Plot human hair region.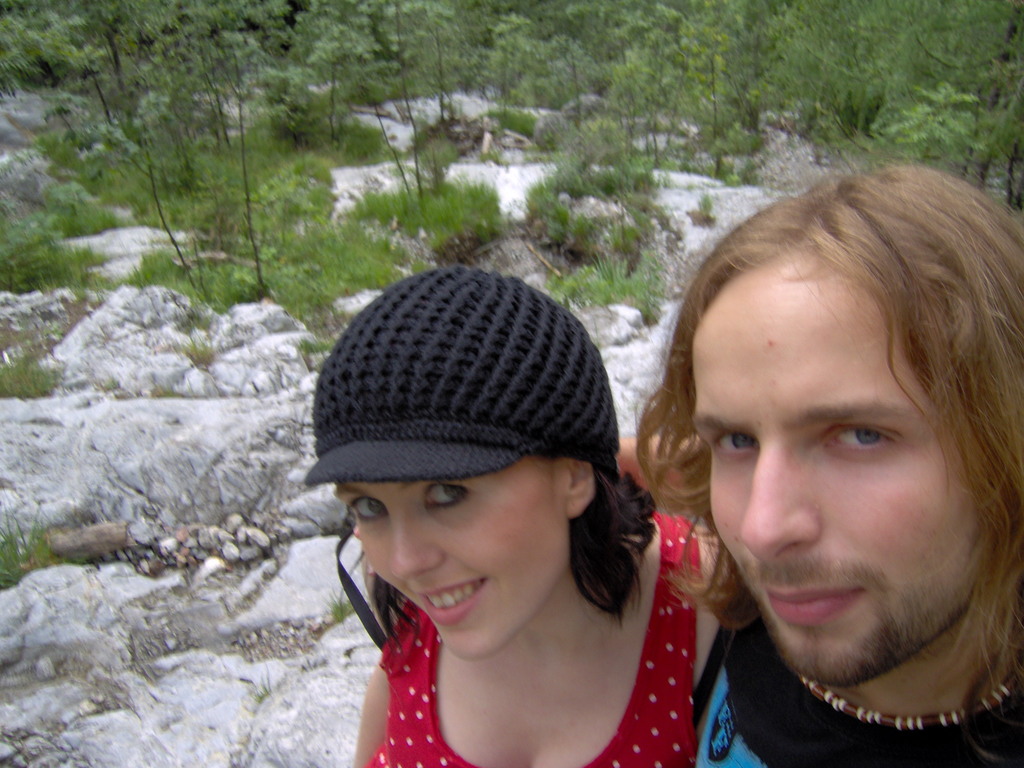
Plotted at bbox=[360, 461, 662, 679].
